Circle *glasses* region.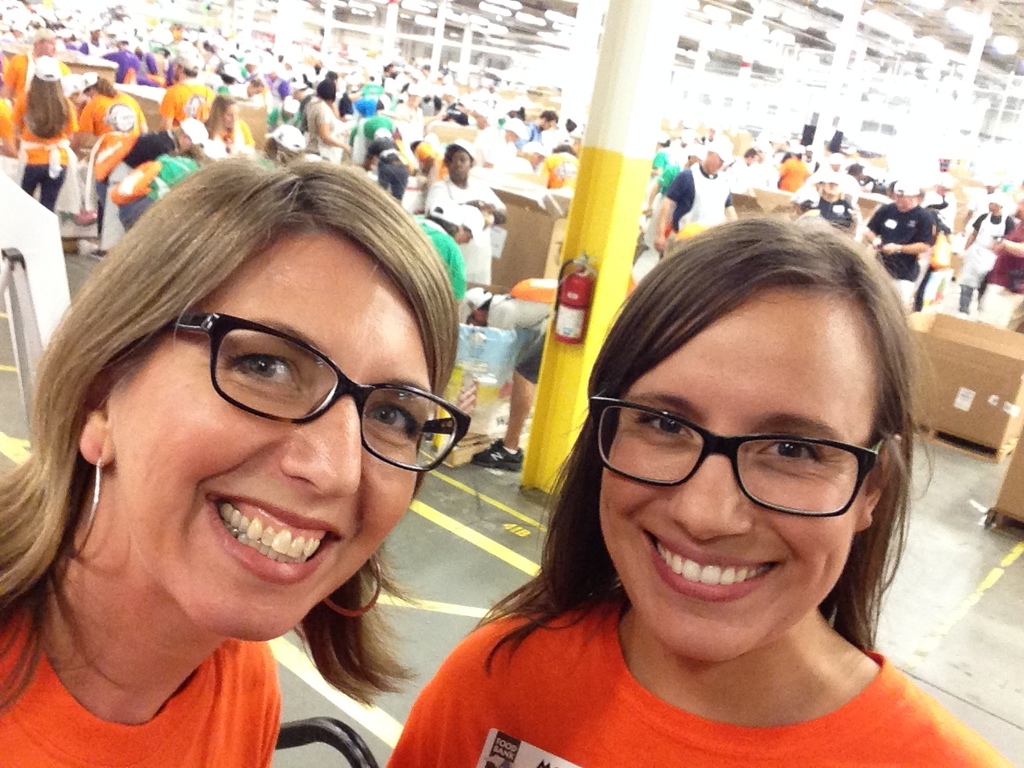
Region: bbox(166, 312, 470, 478).
